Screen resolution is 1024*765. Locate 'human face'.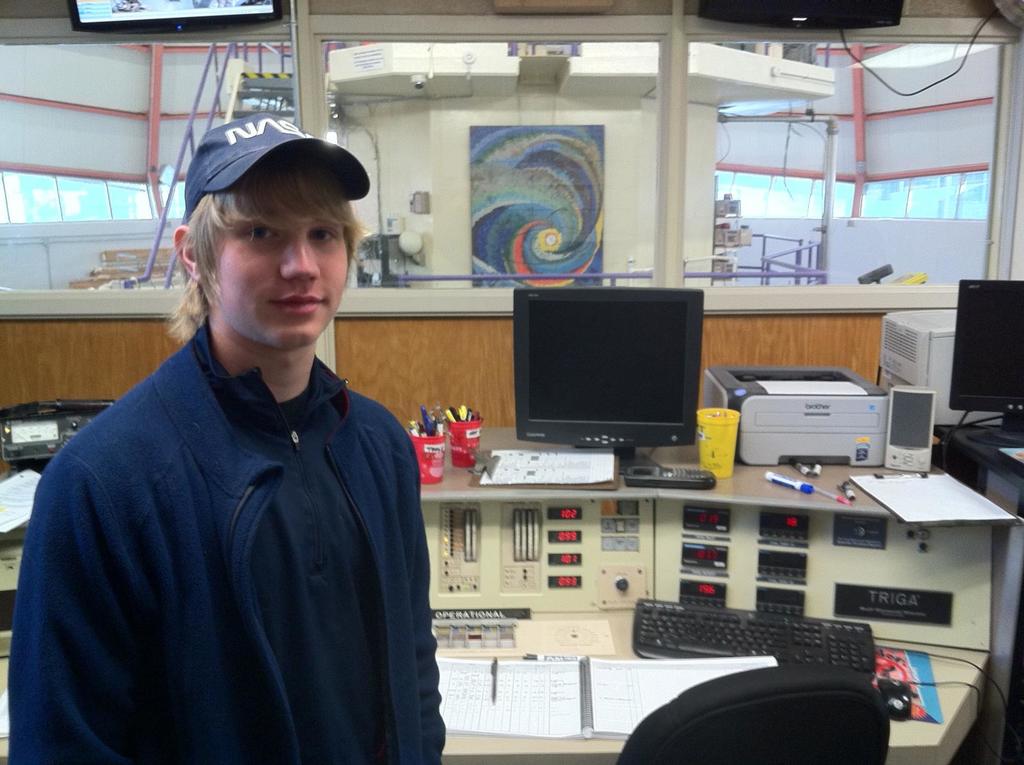
<box>216,216,348,349</box>.
